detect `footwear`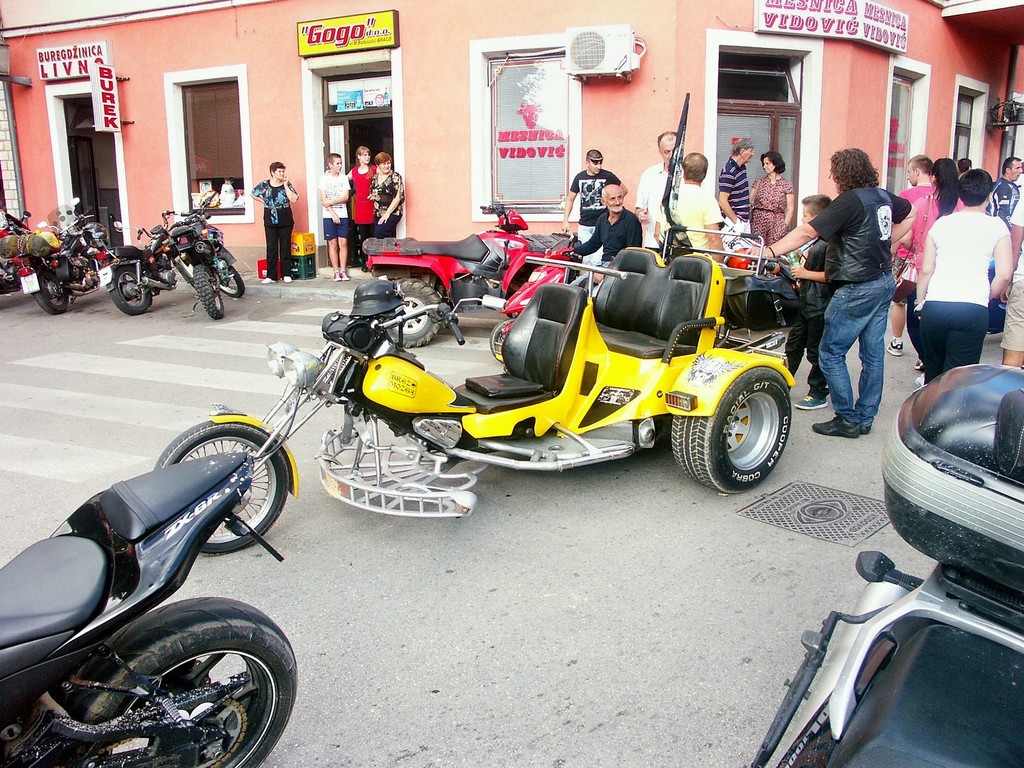
[x1=259, y1=276, x2=279, y2=285]
